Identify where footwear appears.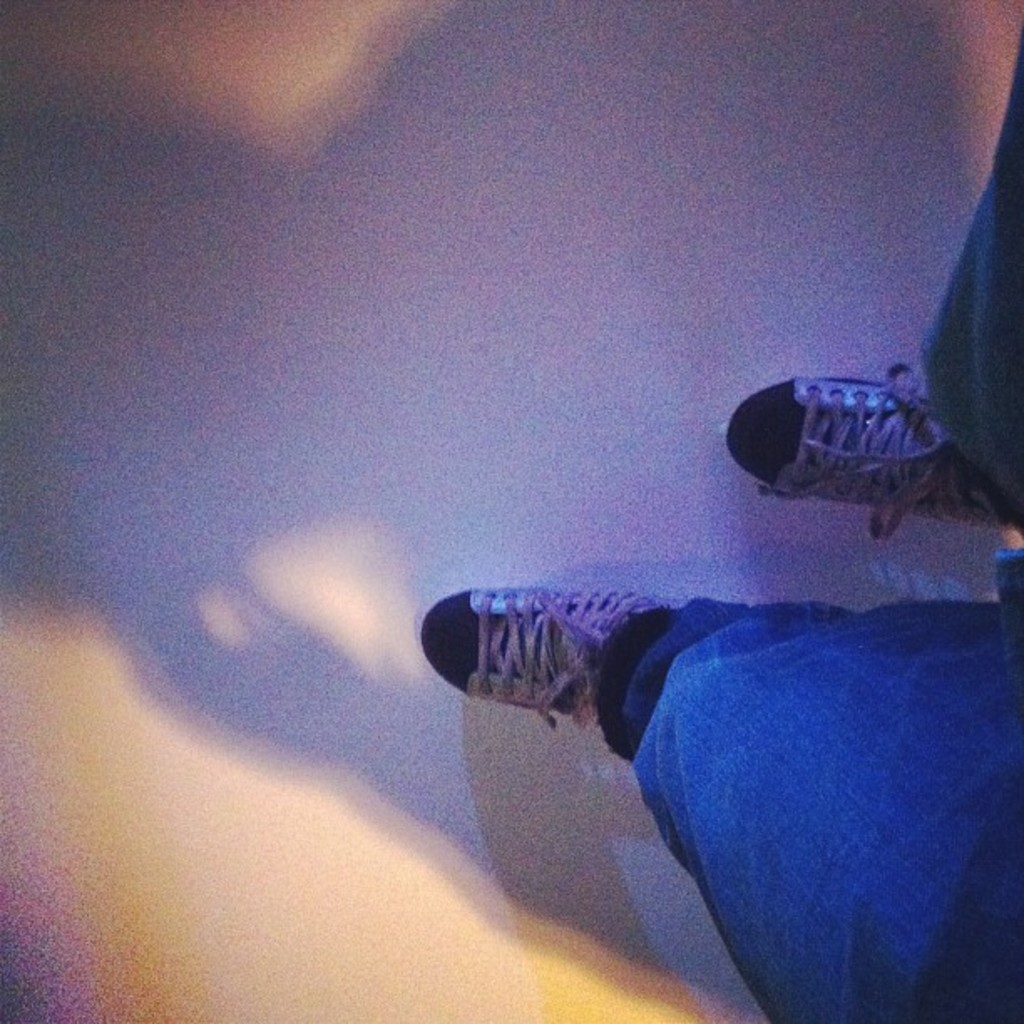
Appears at (730, 363, 1014, 535).
